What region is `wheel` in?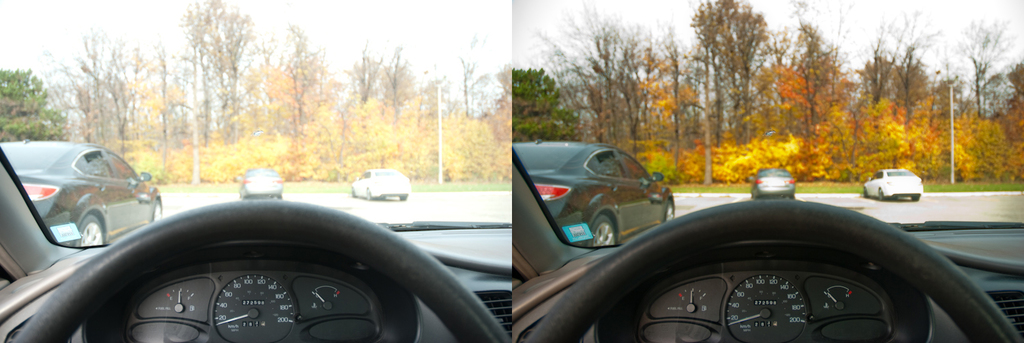
x1=584, y1=213, x2=614, y2=250.
